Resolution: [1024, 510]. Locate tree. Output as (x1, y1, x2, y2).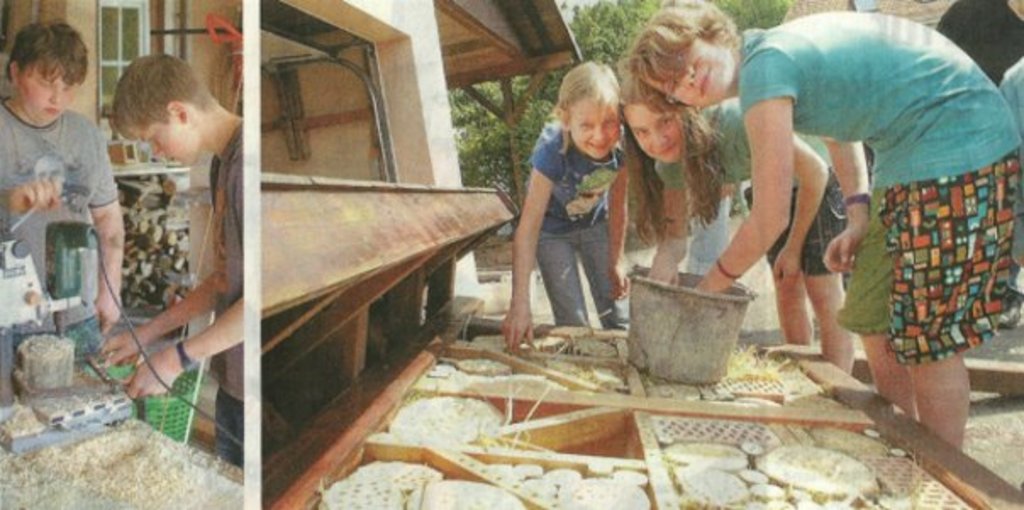
(454, 0, 646, 207).
